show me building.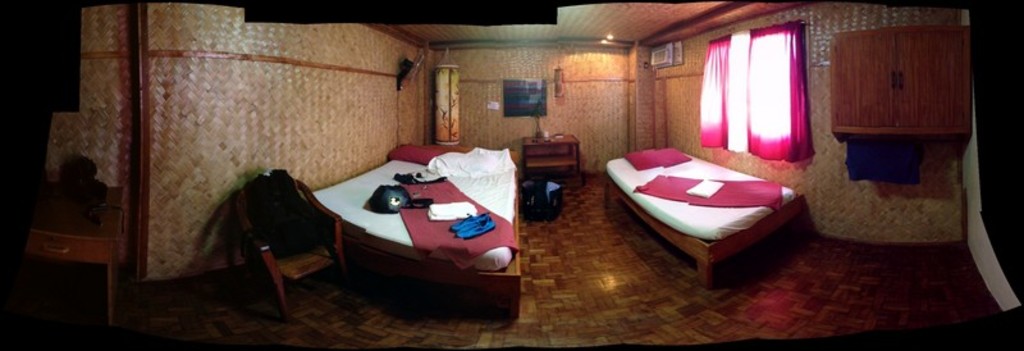
building is here: detection(0, 0, 1023, 350).
